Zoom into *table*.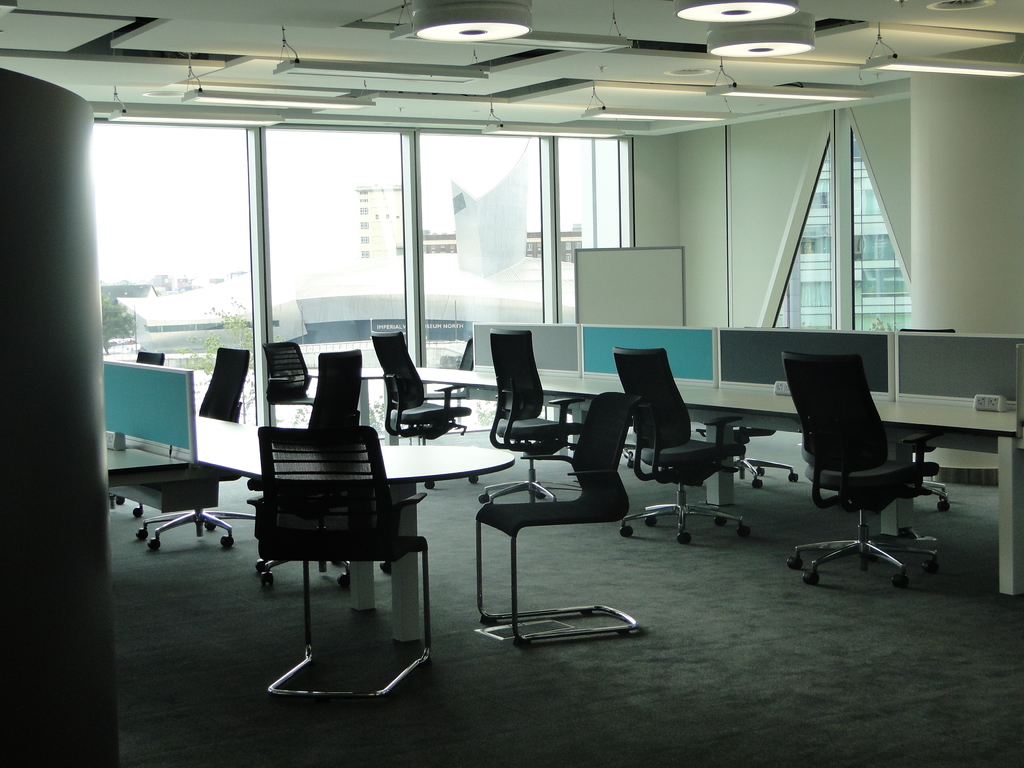
Zoom target: crop(355, 363, 1017, 593).
